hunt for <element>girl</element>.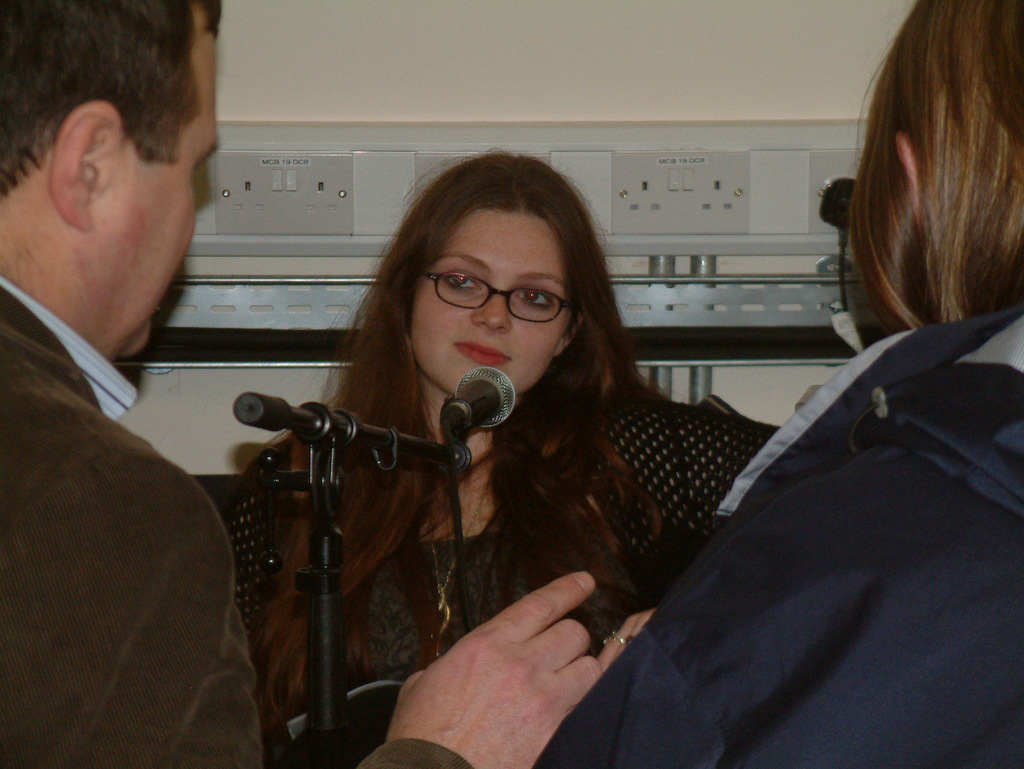
Hunted down at x1=221 y1=148 x2=786 y2=729.
